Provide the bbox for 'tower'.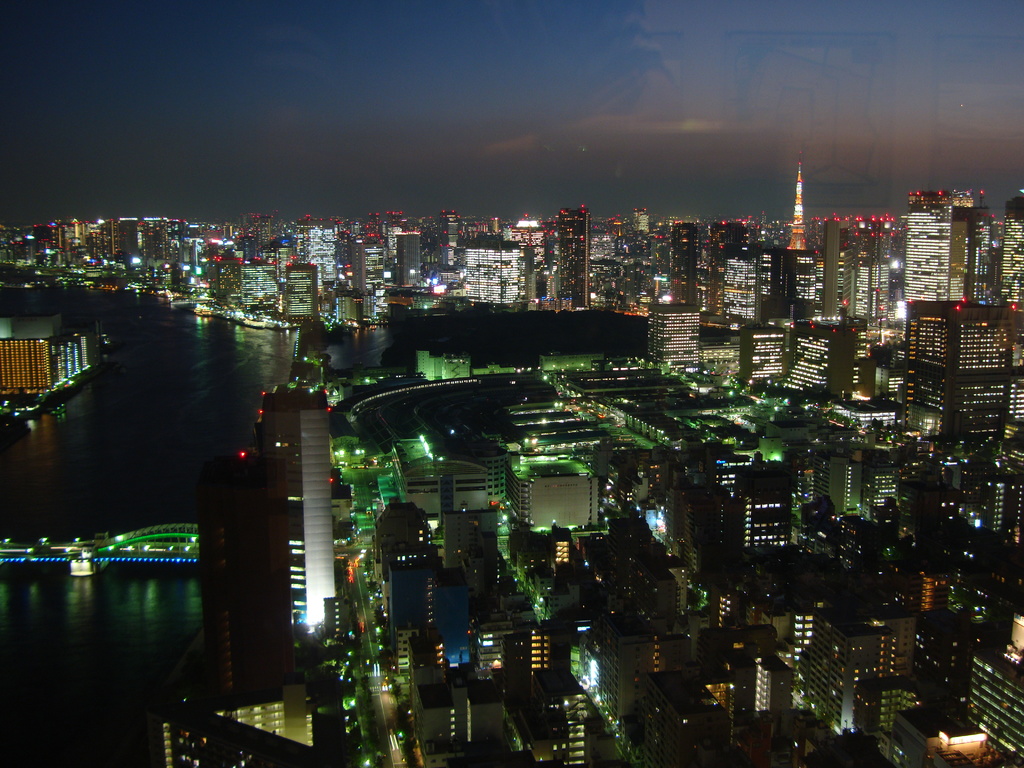
[383,540,440,646].
